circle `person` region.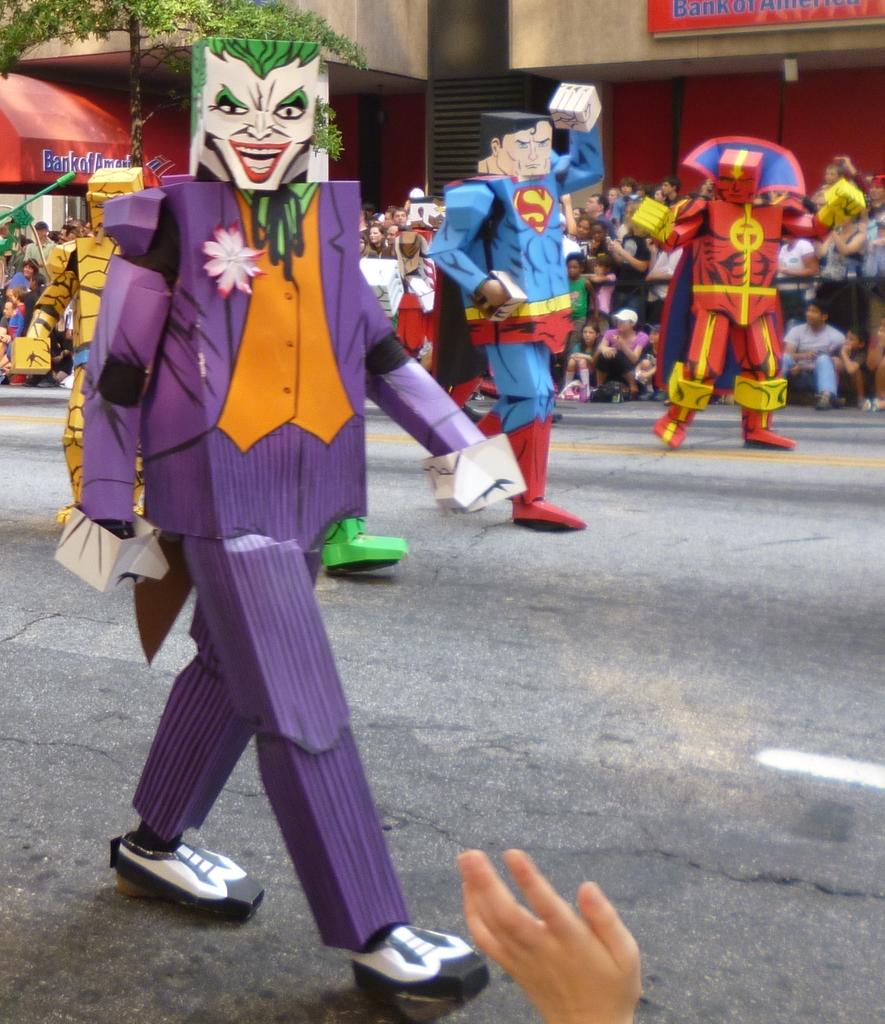
Region: (x1=0, y1=220, x2=86, y2=388).
